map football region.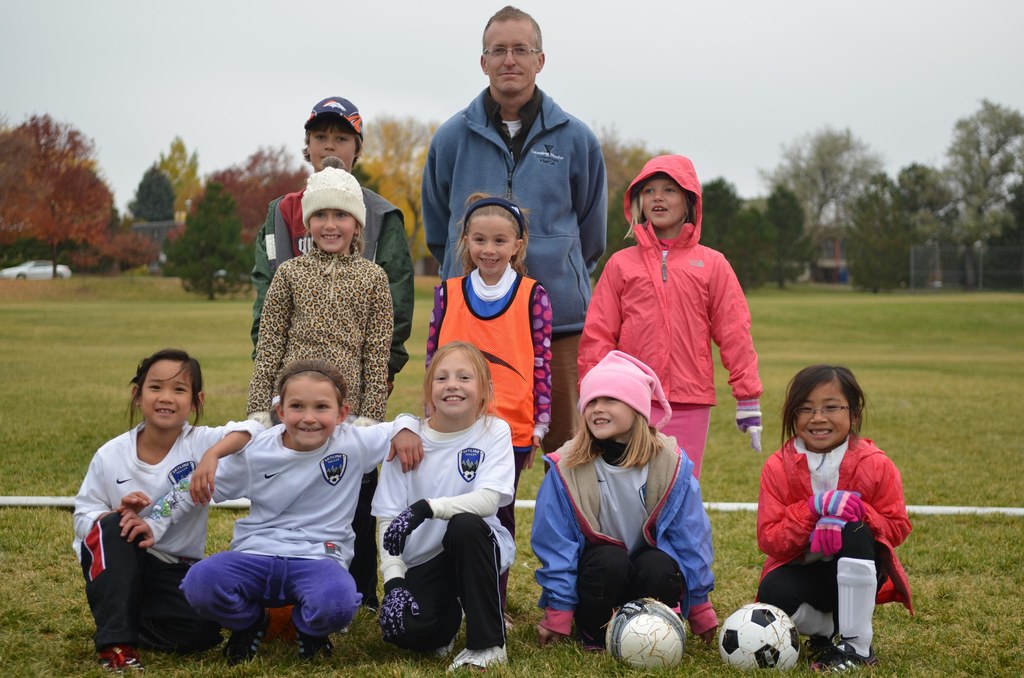
Mapped to box=[716, 601, 804, 672].
